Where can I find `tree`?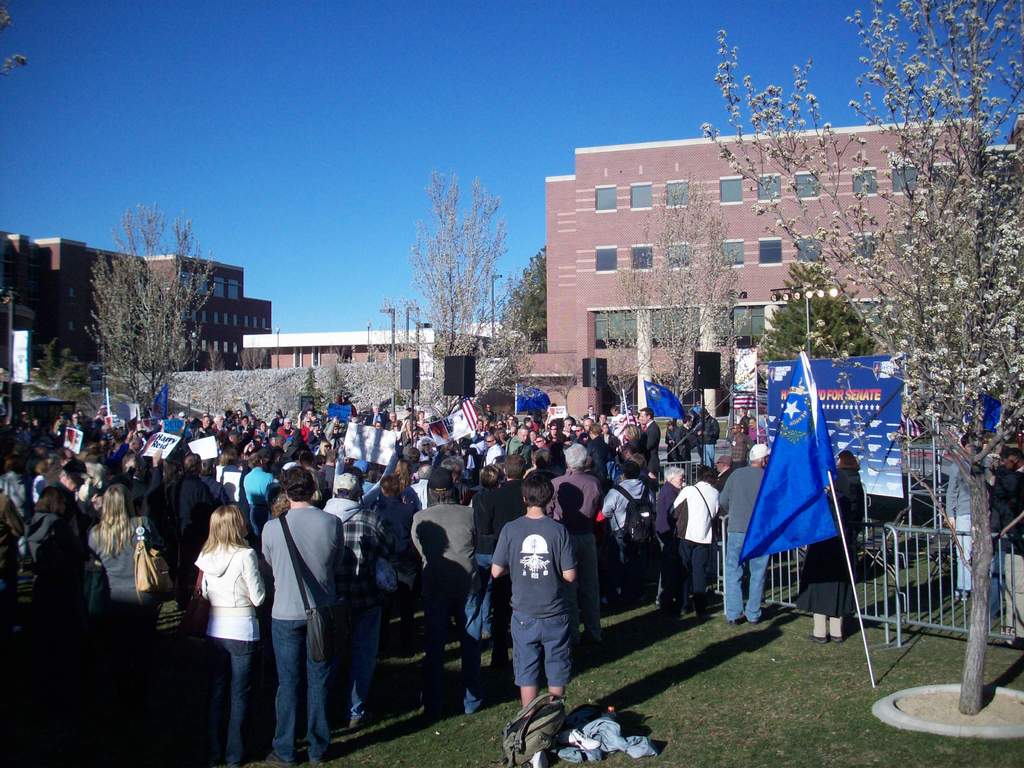
You can find it at box(687, 0, 1023, 717).
